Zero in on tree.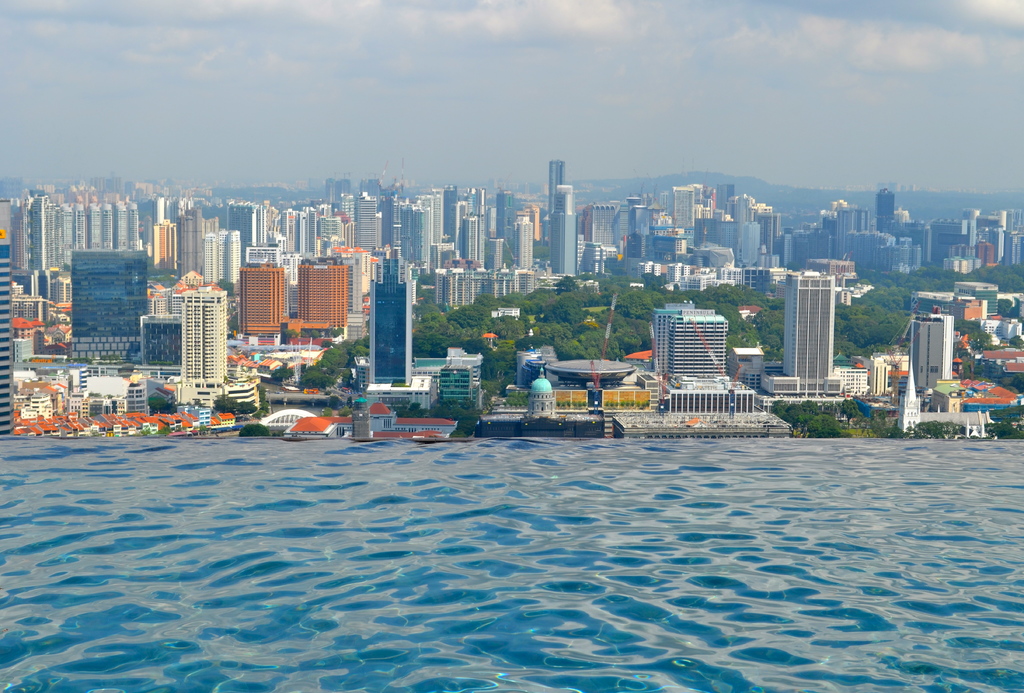
Zeroed in: (340,329,371,370).
